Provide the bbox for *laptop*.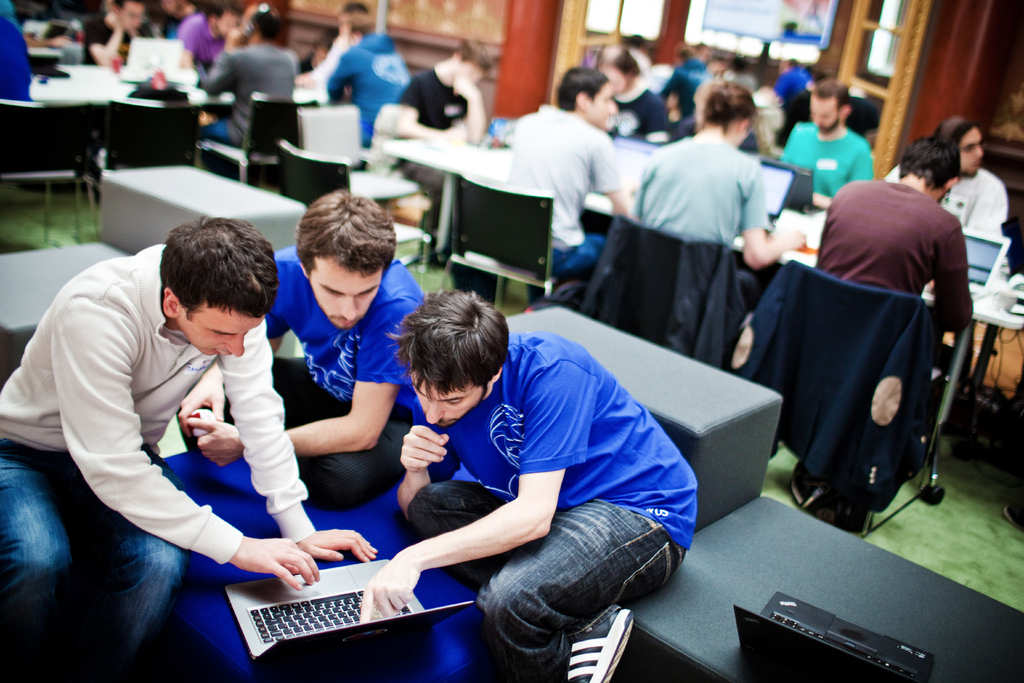
756 159 795 230.
